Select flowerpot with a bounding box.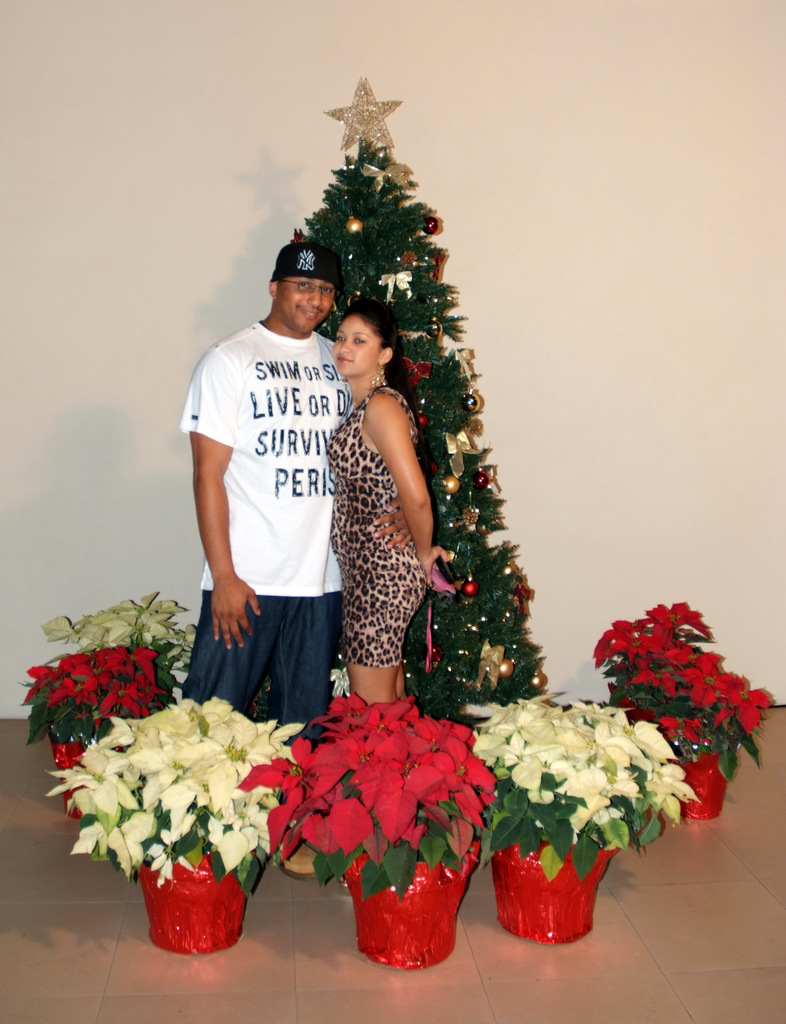
489:827:619:954.
